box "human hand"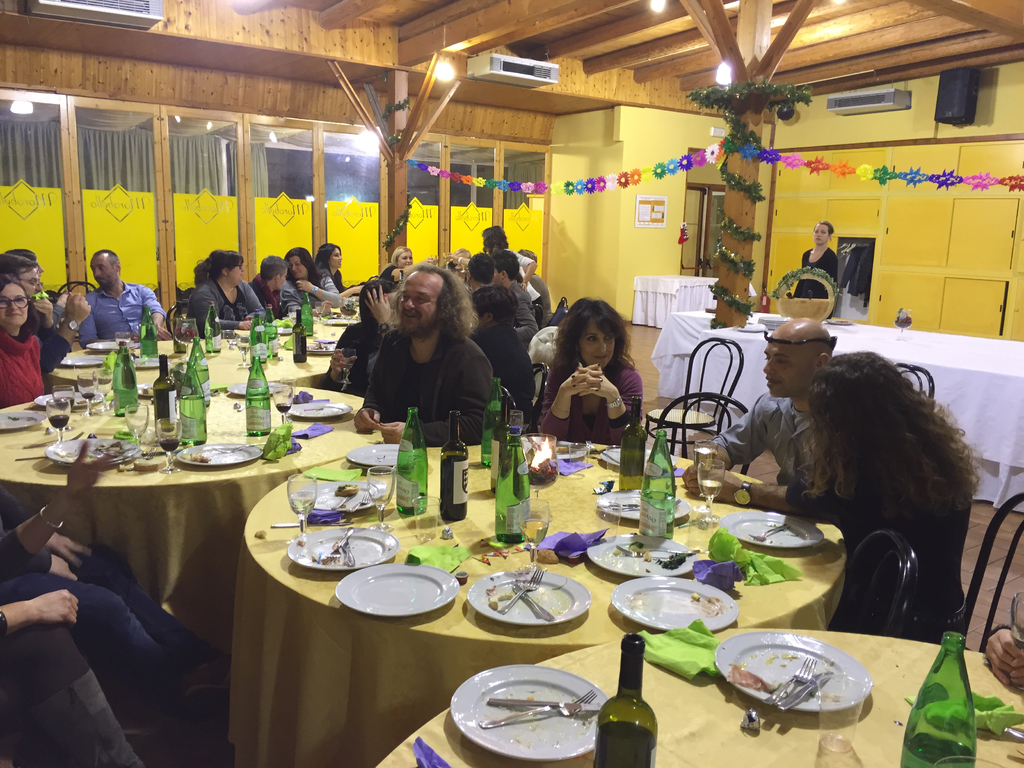
locate(31, 586, 80, 631)
